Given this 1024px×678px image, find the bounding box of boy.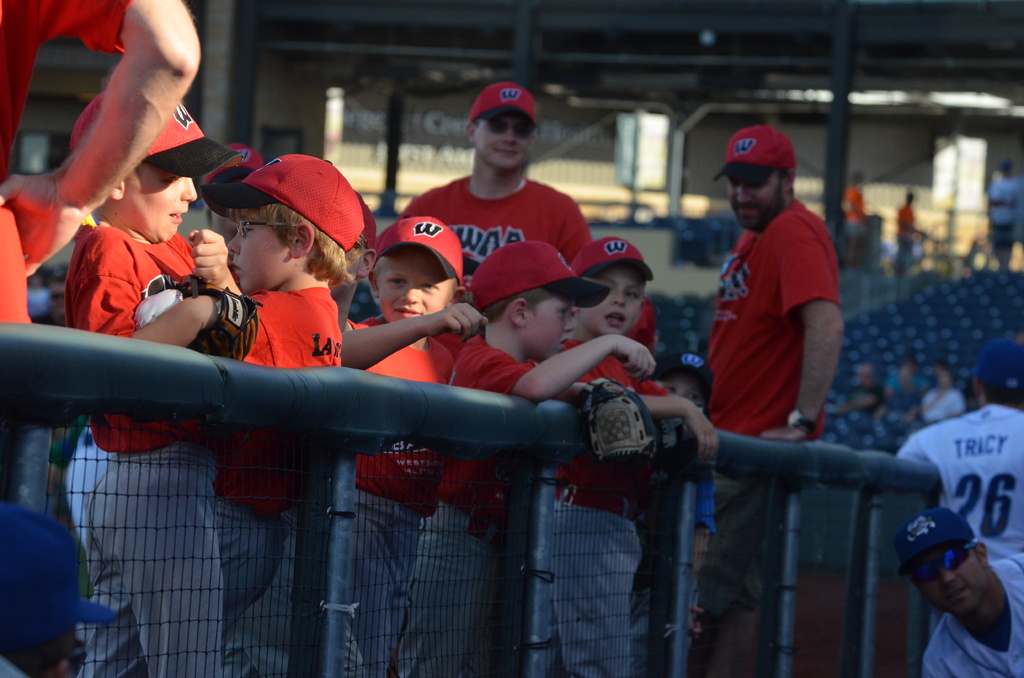
locate(48, 85, 250, 677).
